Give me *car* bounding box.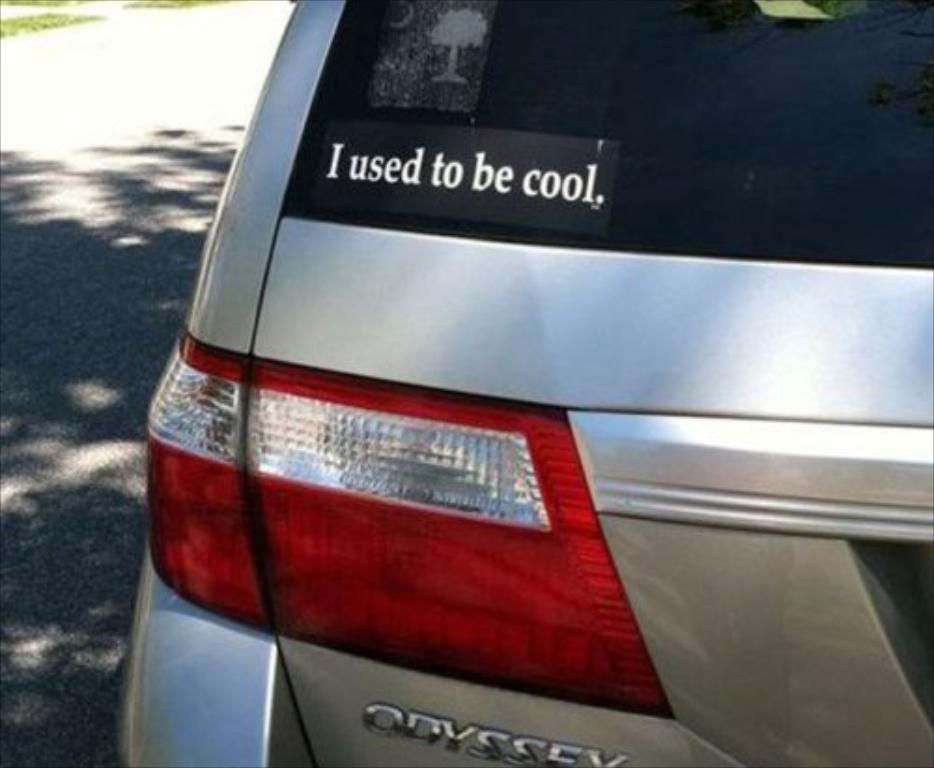
region(118, 0, 932, 766).
